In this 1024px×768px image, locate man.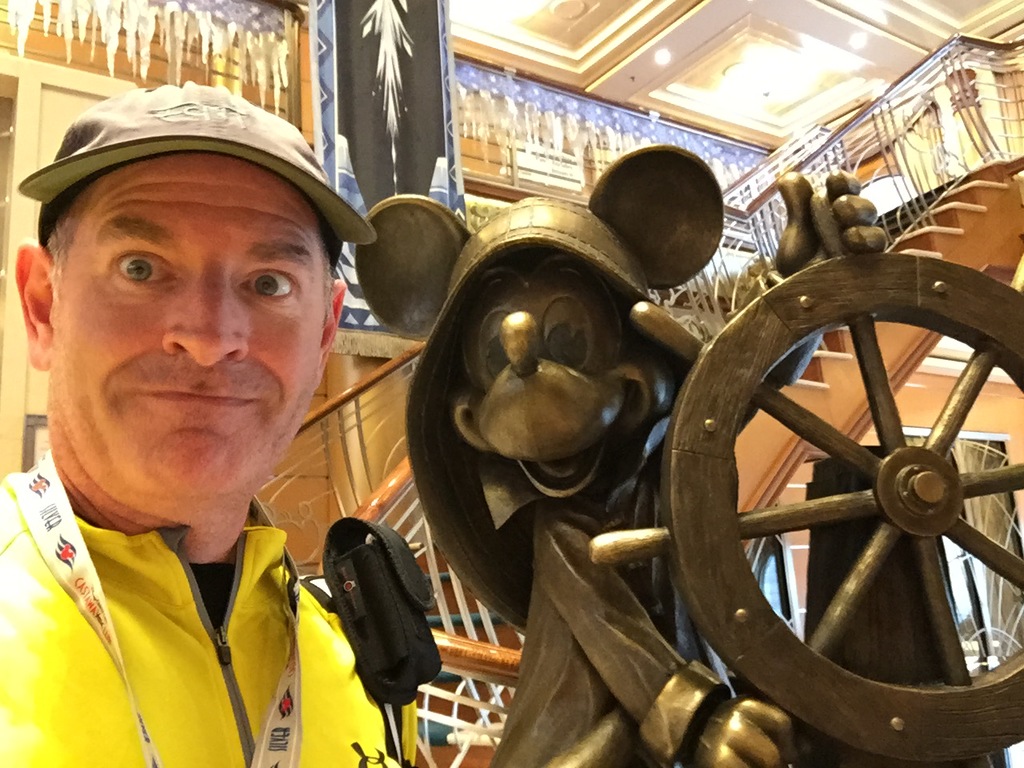
Bounding box: pyautogui.locateOnScreen(0, 108, 407, 767).
